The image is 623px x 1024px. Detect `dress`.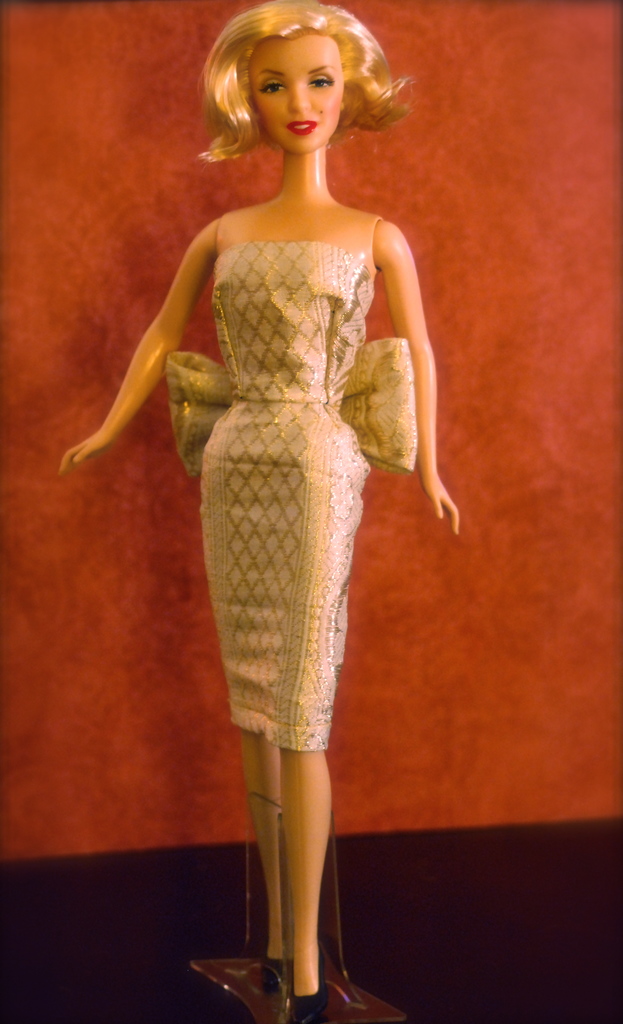
Detection: region(159, 191, 448, 710).
